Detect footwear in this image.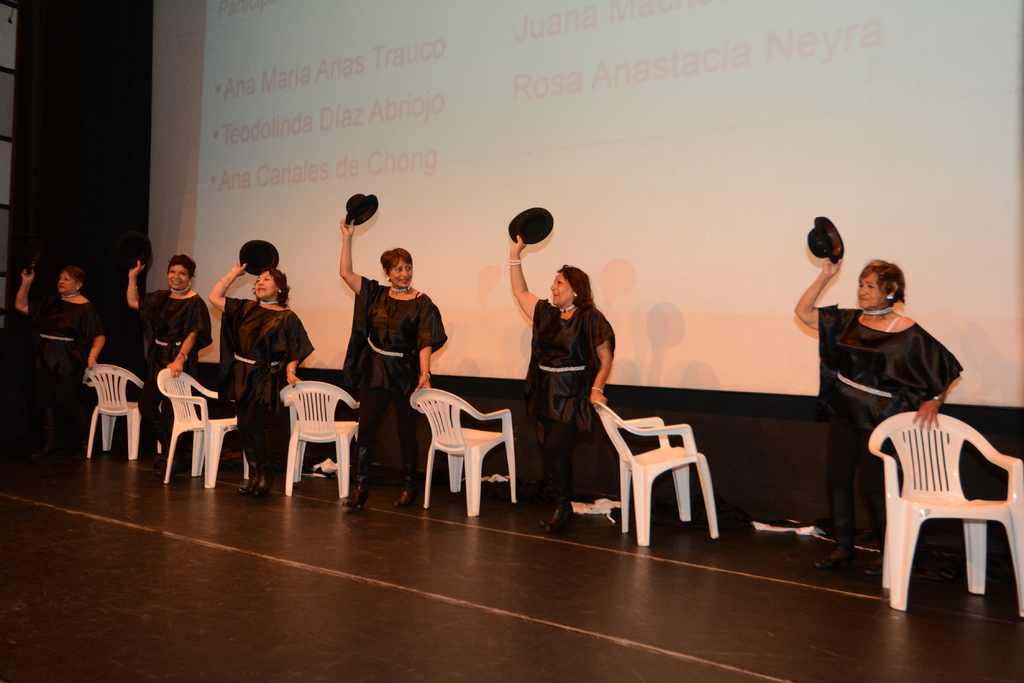
Detection: detection(542, 494, 575, 533).
